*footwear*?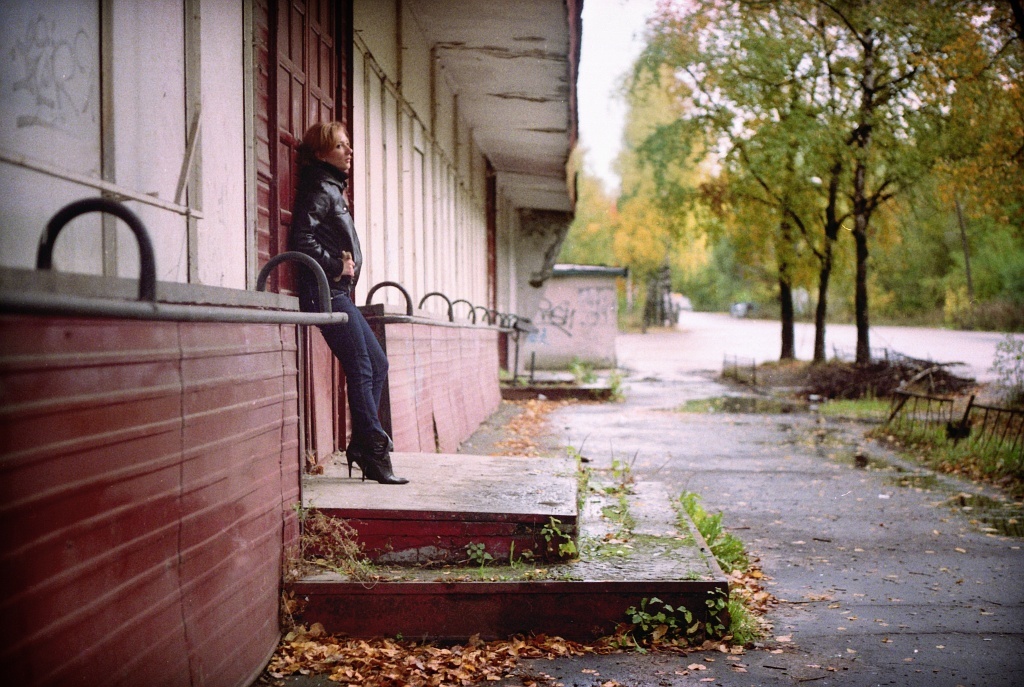
locate(348, 431, 400, 486)
